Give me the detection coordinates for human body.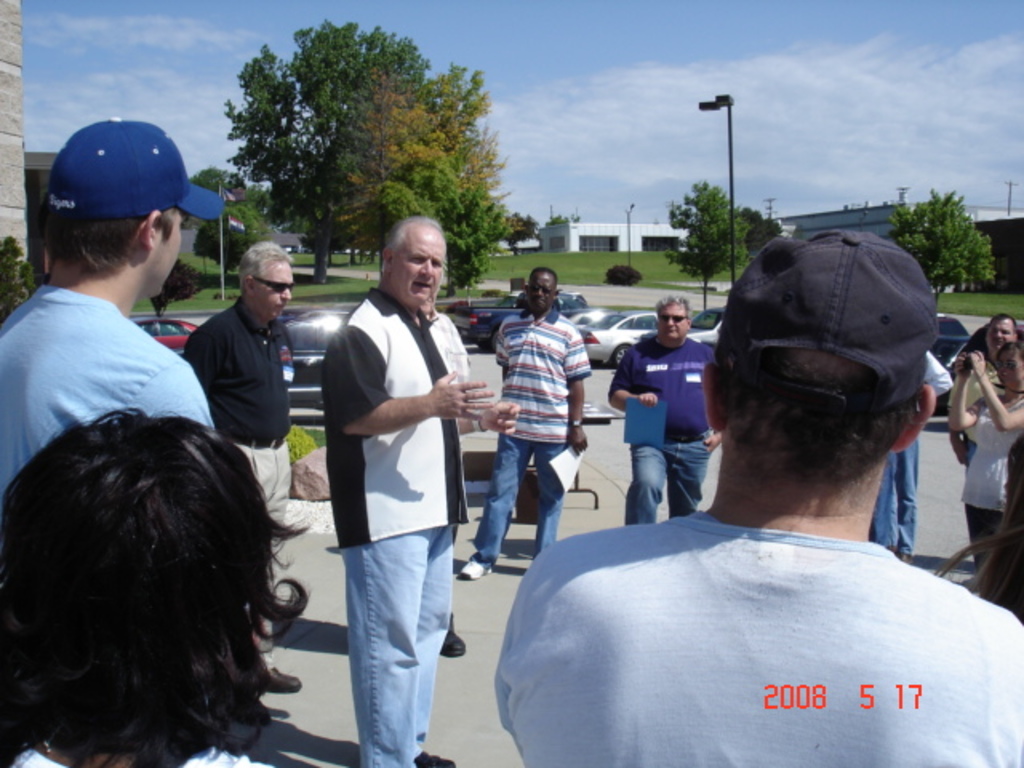
l=182, t=296, r=302, b=698.
